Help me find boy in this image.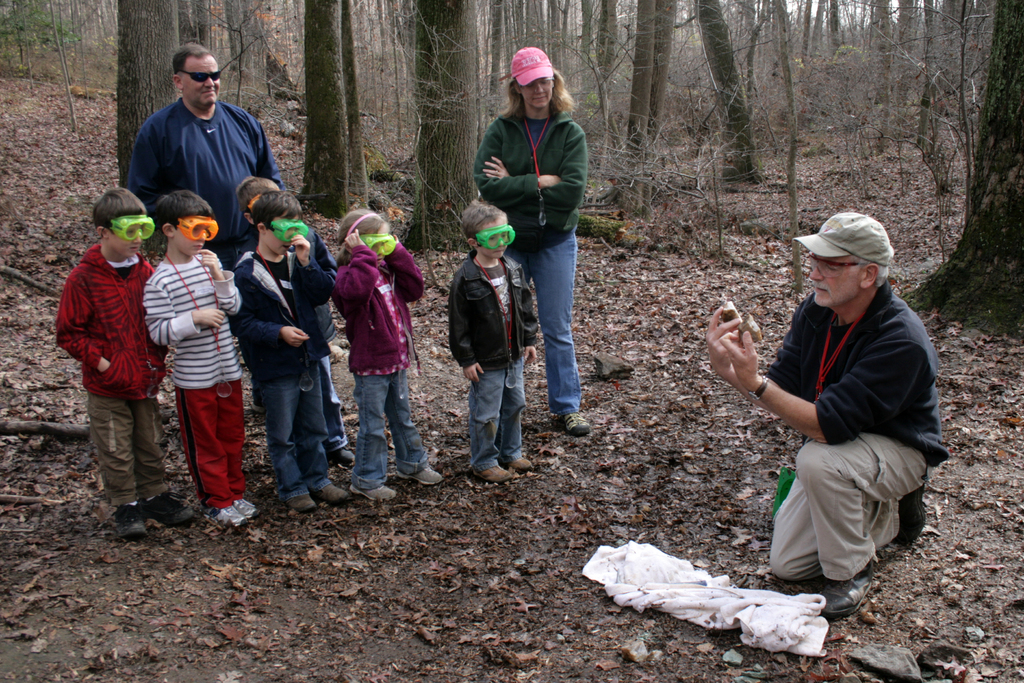
Found it: (x1=63, y1=163, x2=175, y2=531).
